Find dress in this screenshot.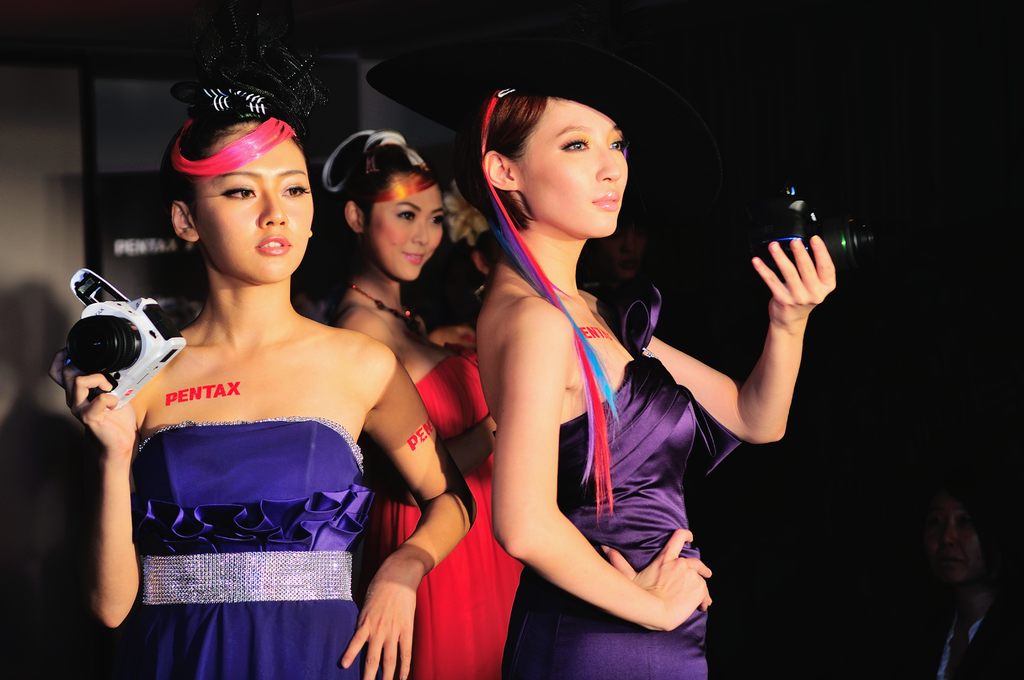
The bounding box for dress is [x1=505, y1=275, x2=741, y2=679].
